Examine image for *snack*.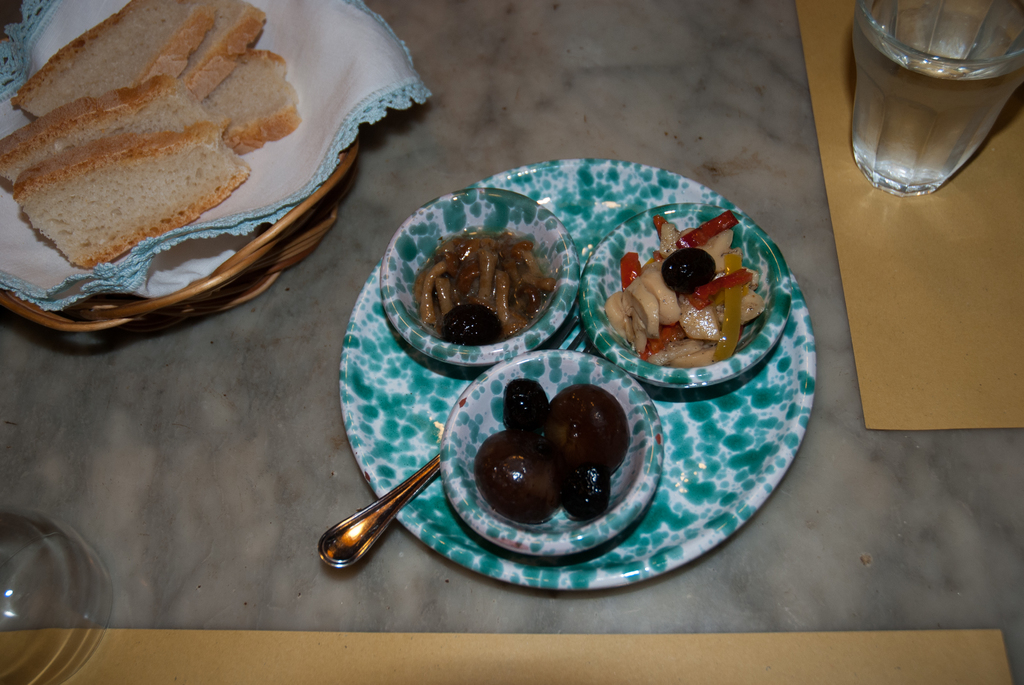
Examination result: [x1=0, y1=18, x2=330, y2=261].
